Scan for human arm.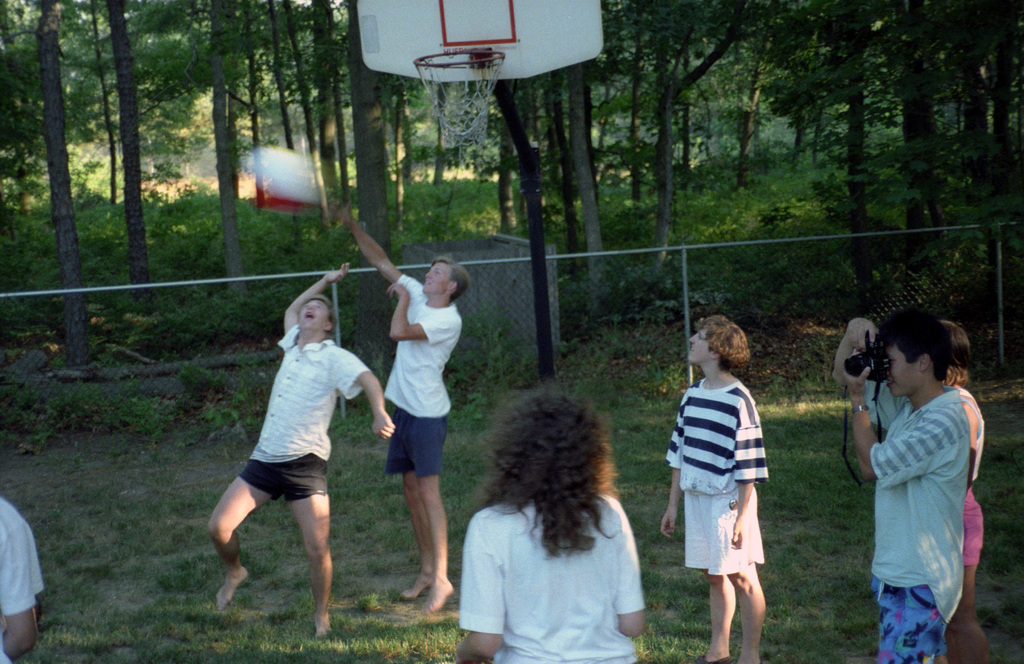
Scan result: detection(846, 352, 945, 489).
